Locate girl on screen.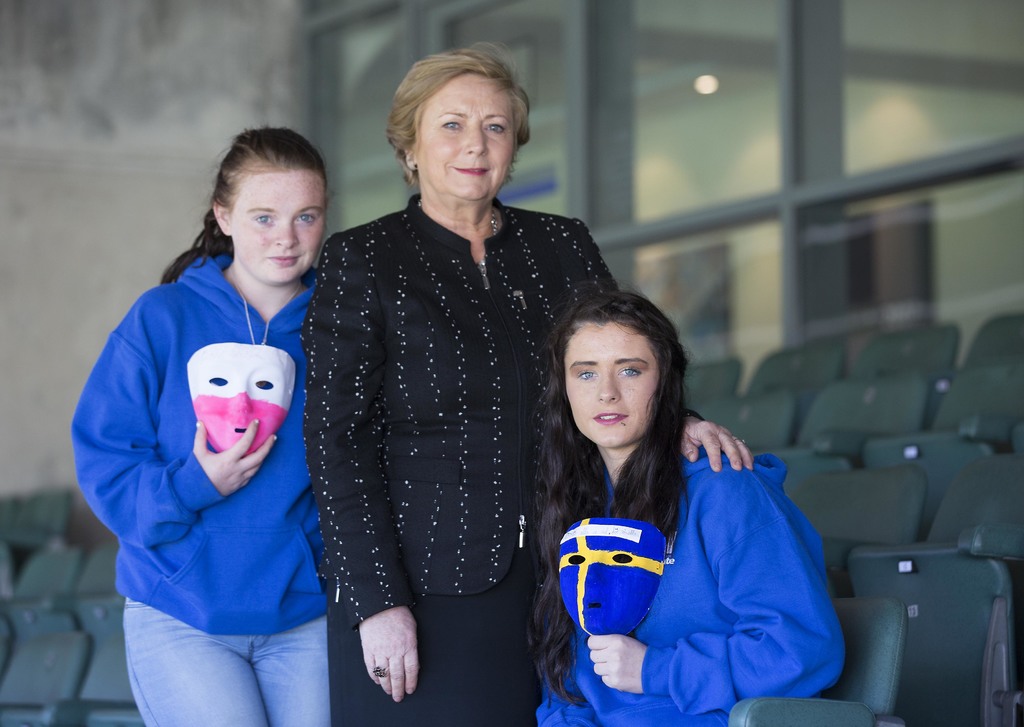
On screen at [524,280,842,726].
